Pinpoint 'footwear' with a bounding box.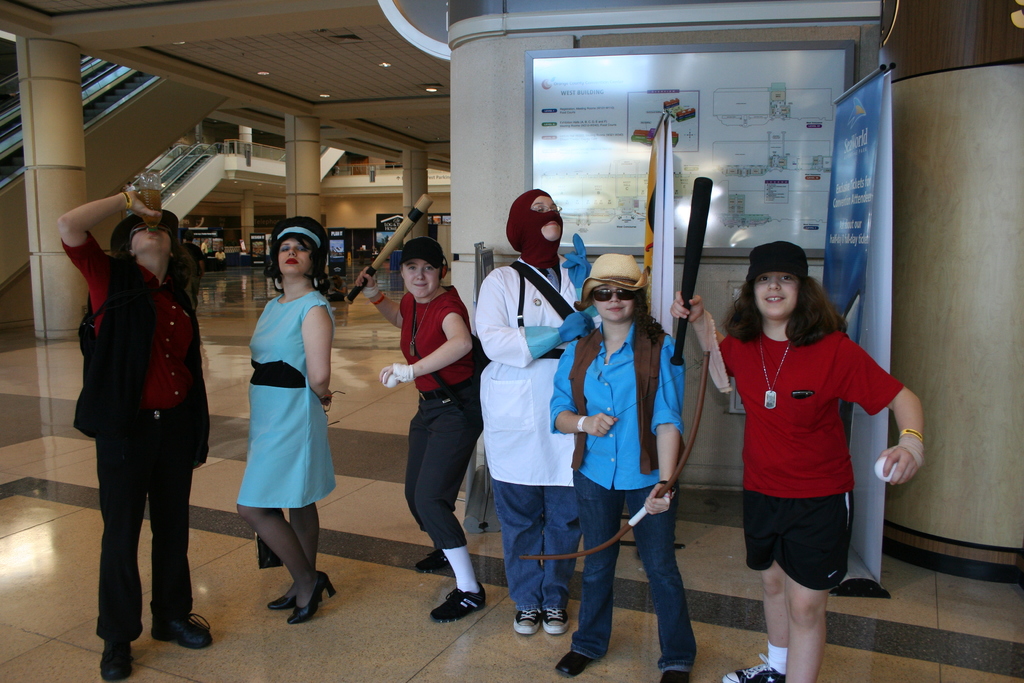
(660, 667, 693, 682).
